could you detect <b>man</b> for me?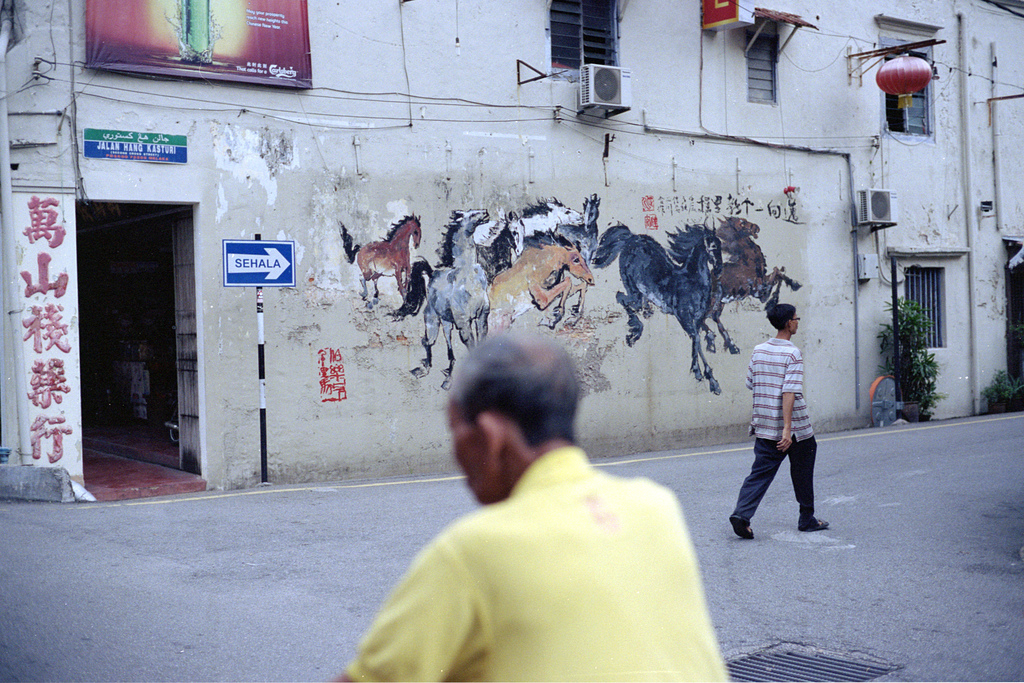
Detection result: 365,343,738,666.
